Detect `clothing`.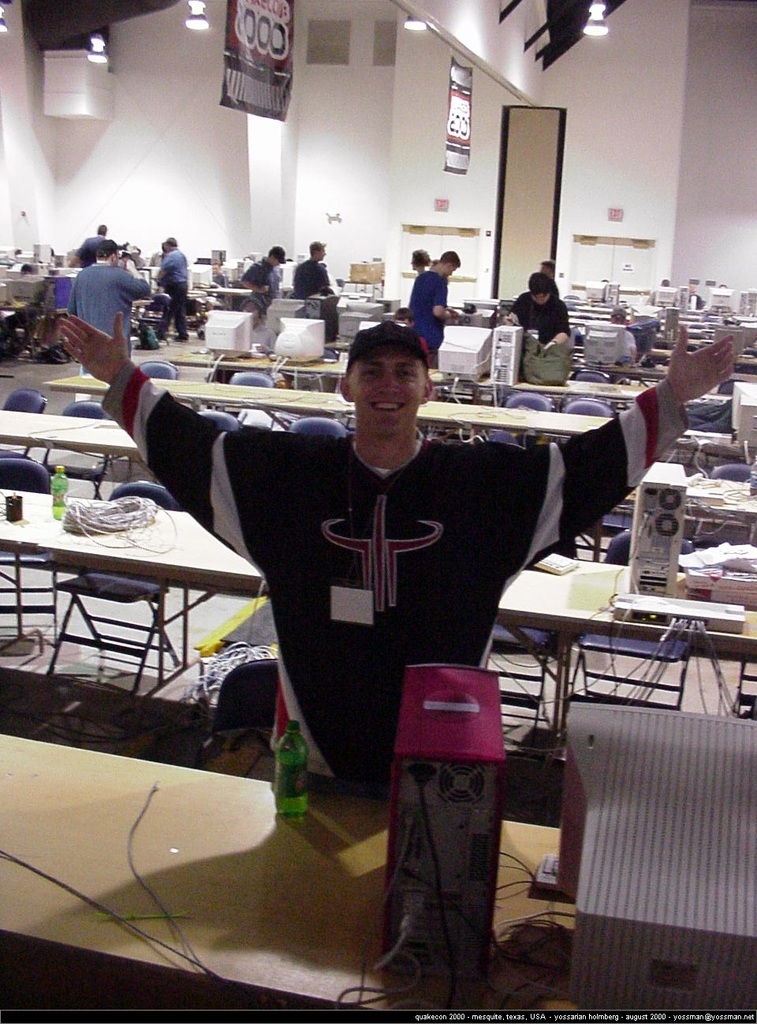
Detected at {"left": 99, "top": 380, "right": 686, "bottom": 778}.
